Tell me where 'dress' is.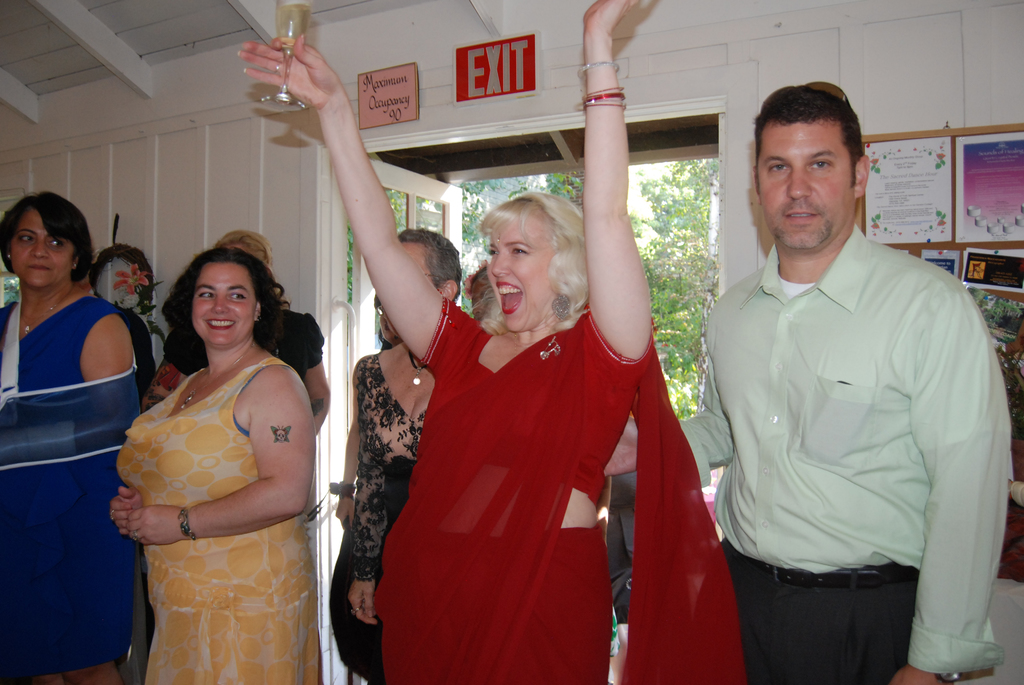
'dress' is at bbox=(111, 354, 319, 684).
